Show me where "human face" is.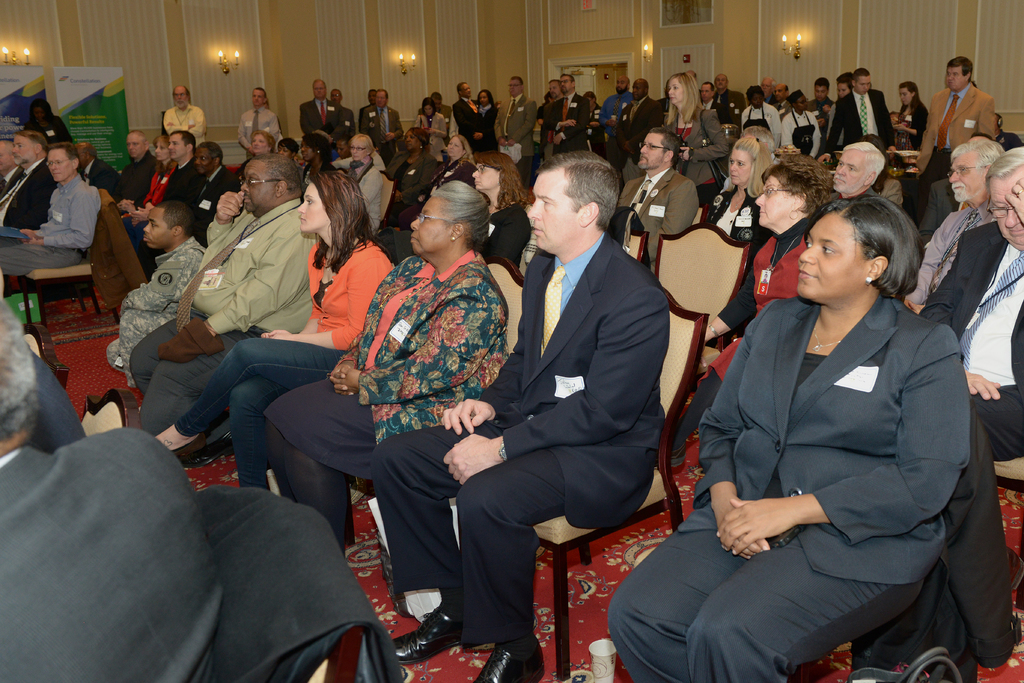
"human face" is at 991/165/1023/243.
